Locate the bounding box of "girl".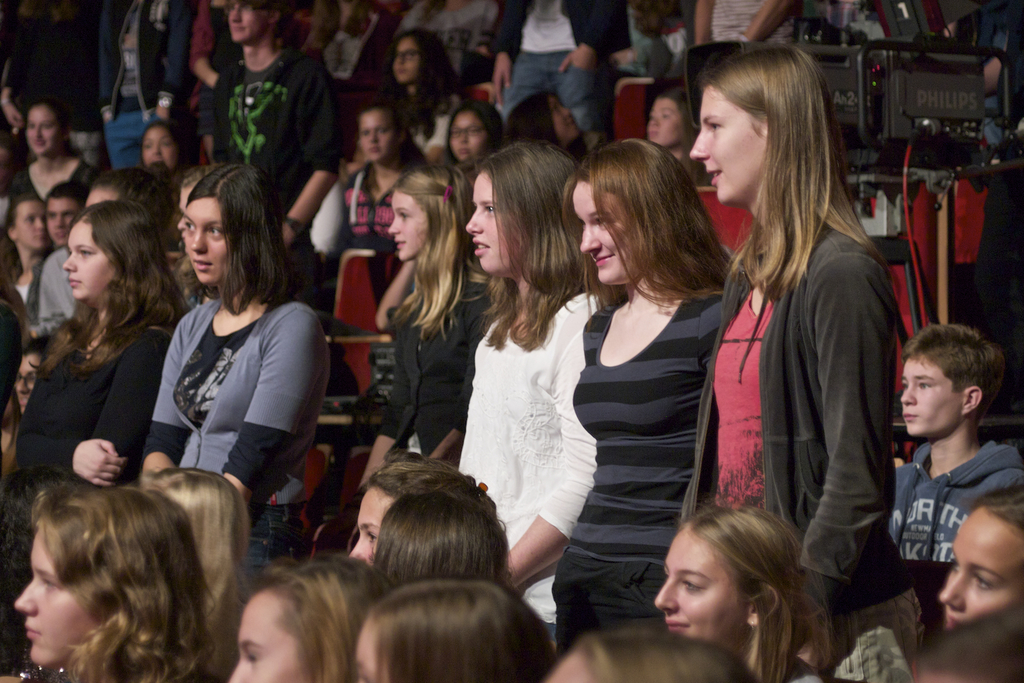
Bounding box: crop(647, 88, 717, 176).
